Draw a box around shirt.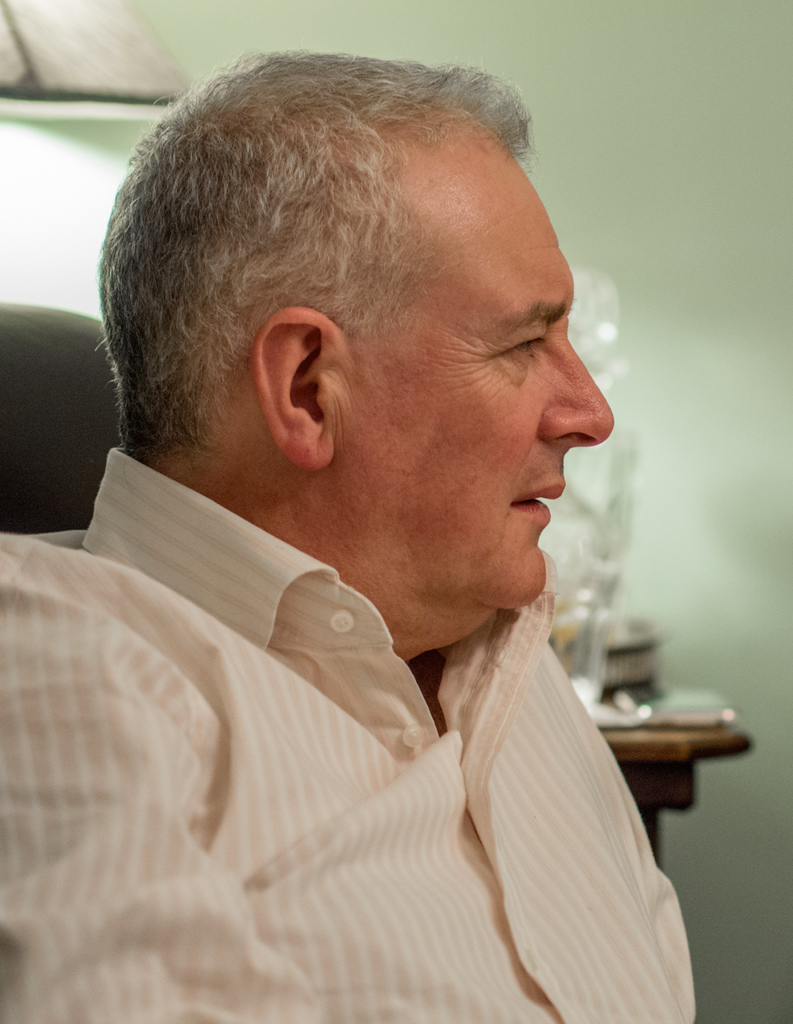
0 444 701 1023.
